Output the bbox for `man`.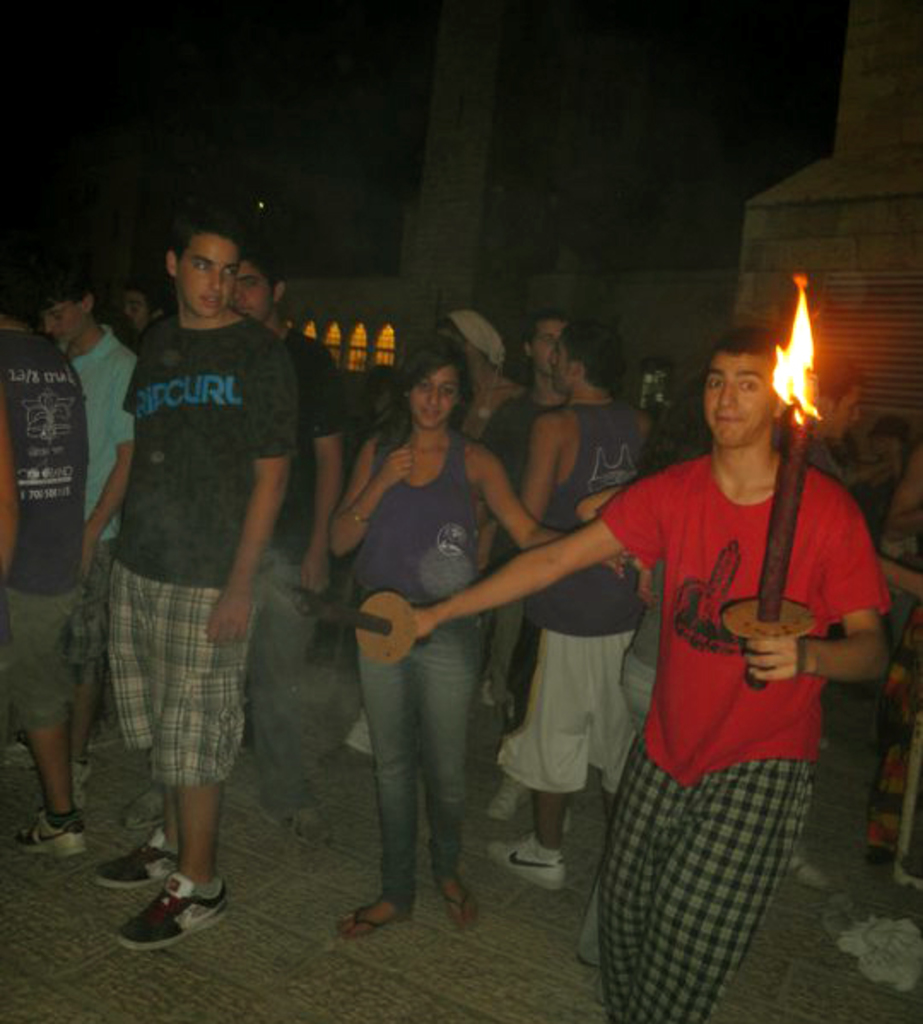
482 306 583 697.
